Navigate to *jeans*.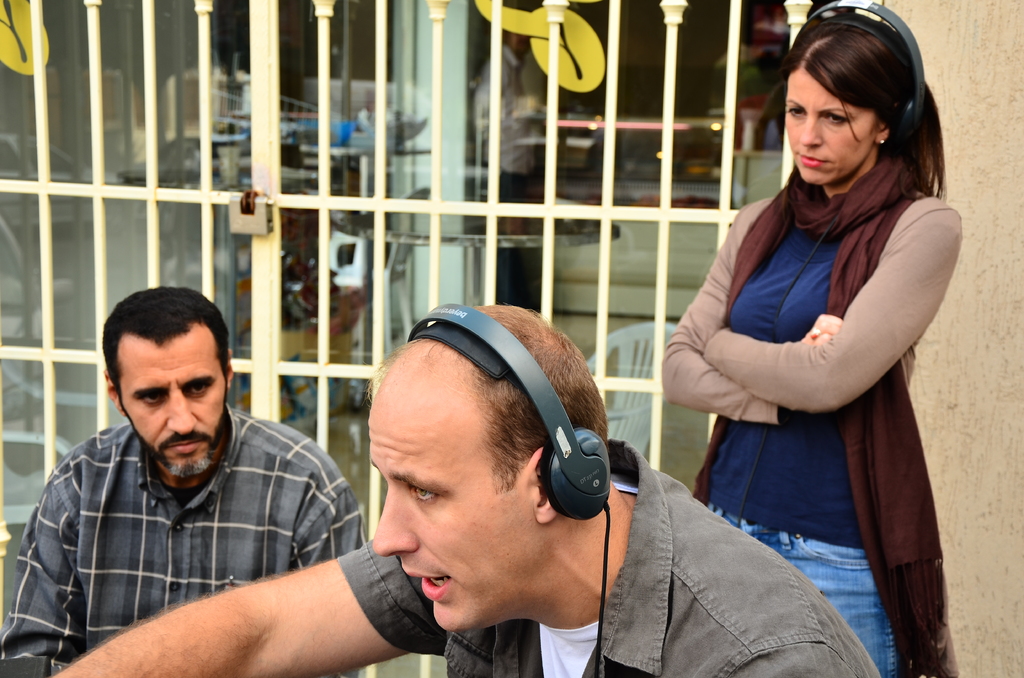
Navigation target: bbox=[329, 437, 883, 677].
